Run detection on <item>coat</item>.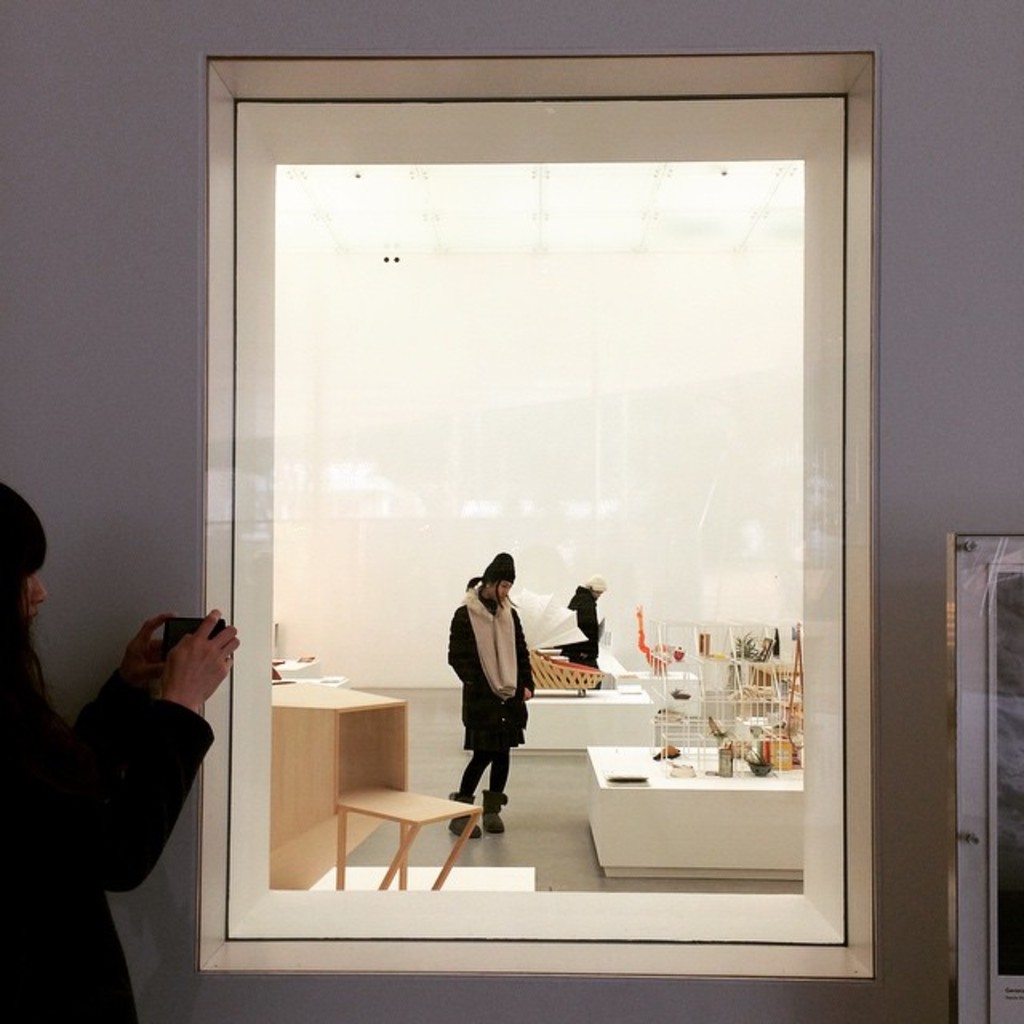
Result: (x1=5, y1=627, x2=211, y2=1022).
